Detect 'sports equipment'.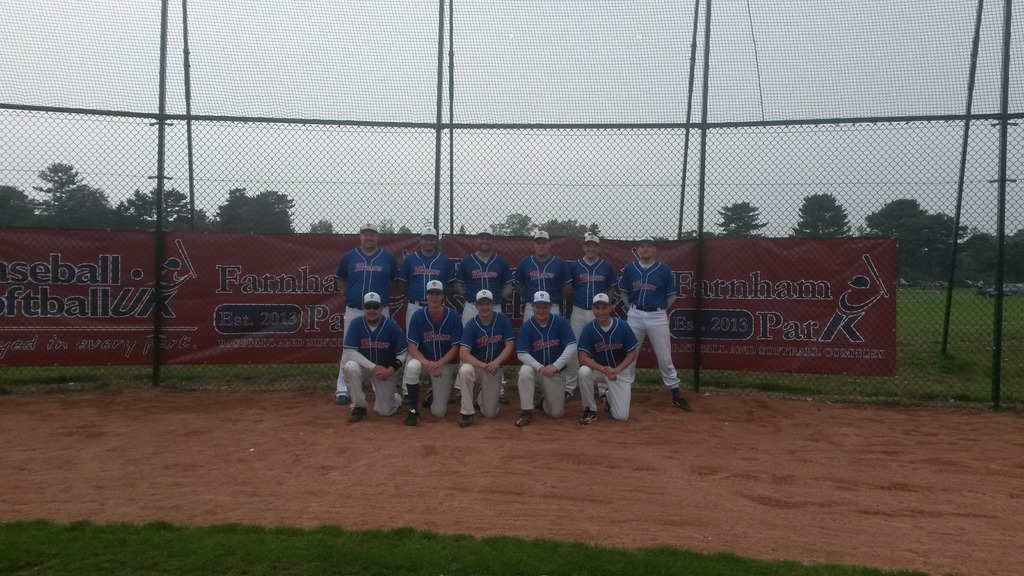
Detected at [348,406,365,426].
